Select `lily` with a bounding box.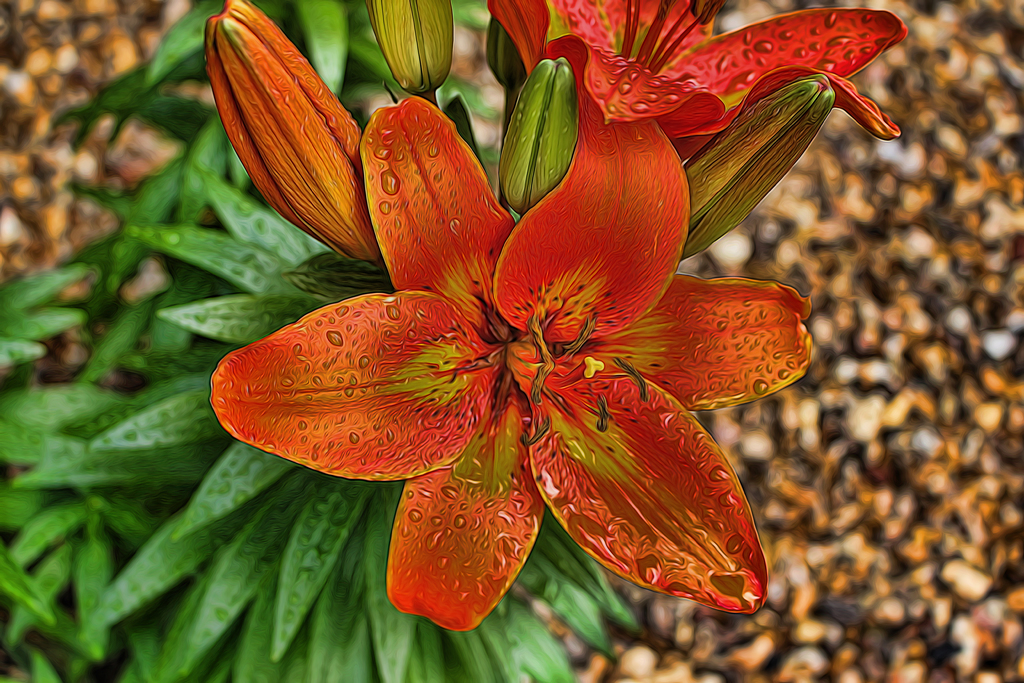
<region>209, 38, 815, 634</region>.
